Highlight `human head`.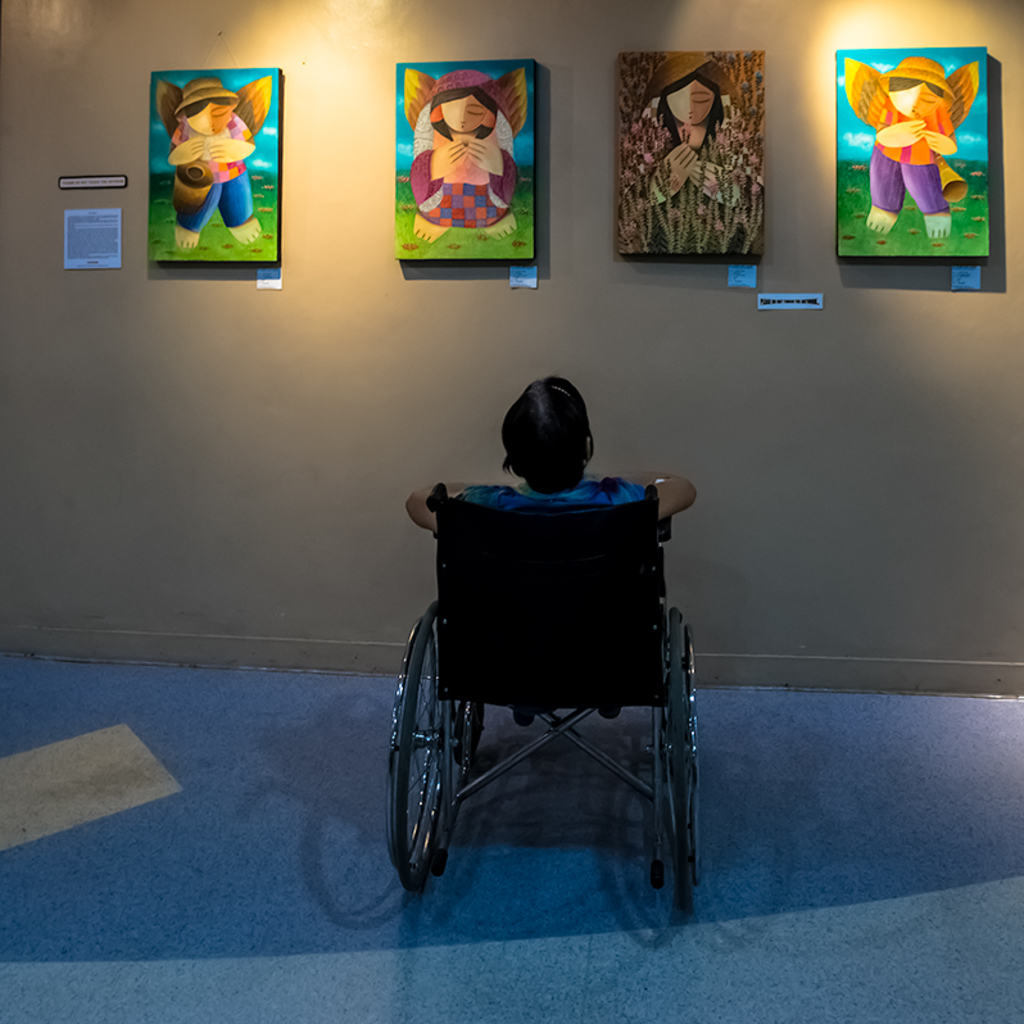
Highlighted region: bbox=[883, 62, 951, 119].
